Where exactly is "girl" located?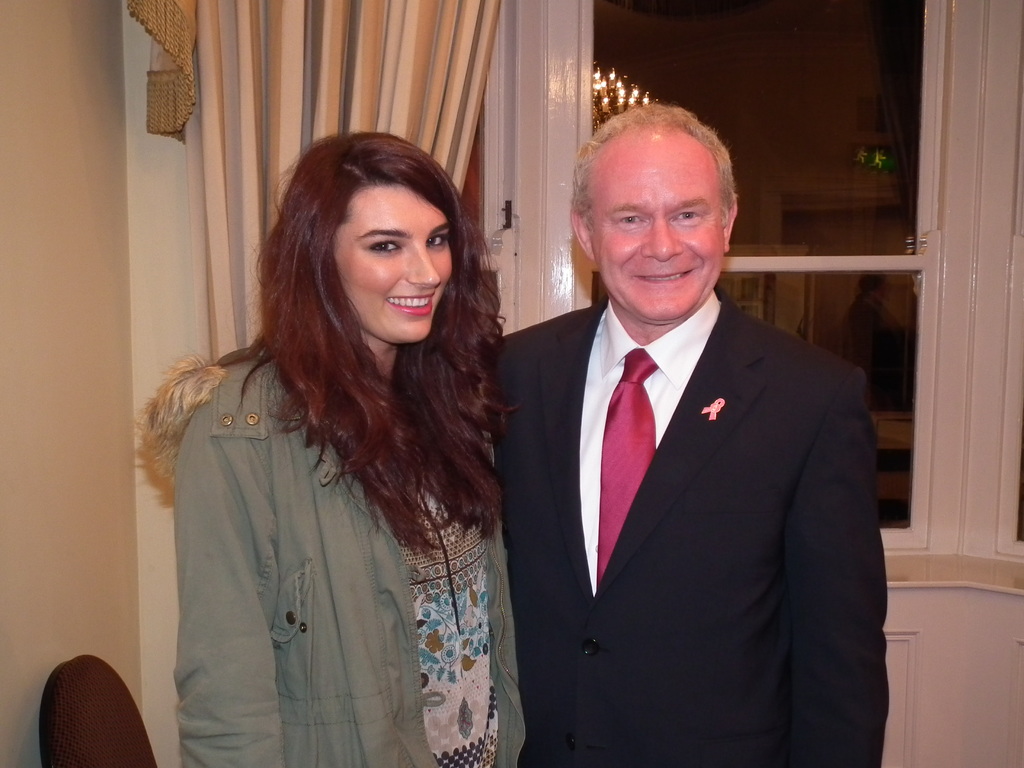
Its bounding box is {"left": 131, "top": 131, "right": 528, "bottom": 767}.
